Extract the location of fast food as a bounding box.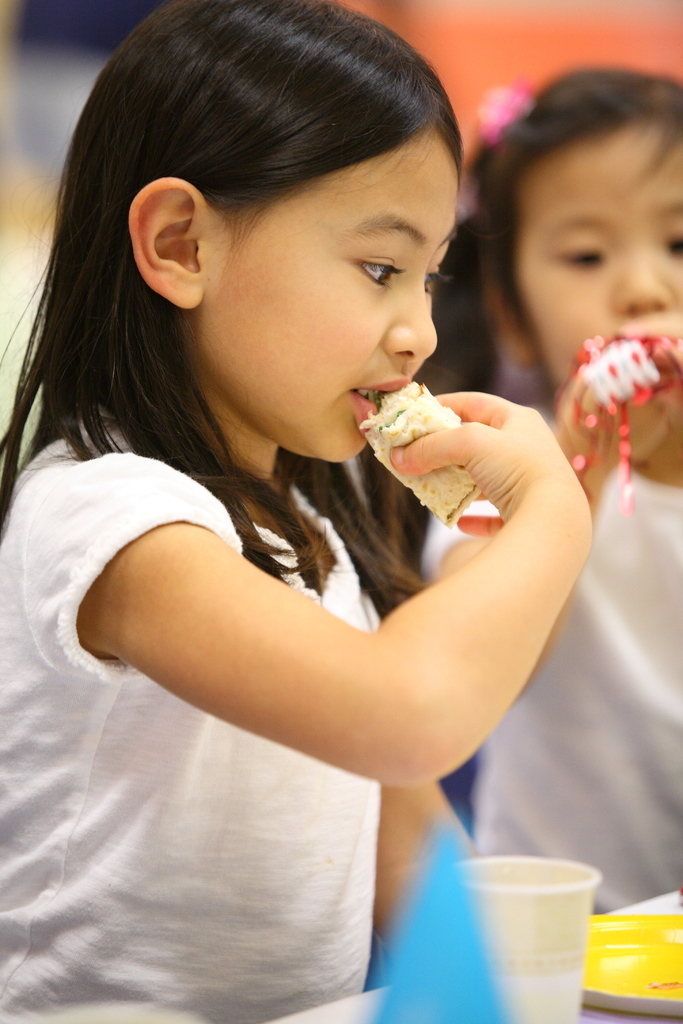
[527,327,682,502].
